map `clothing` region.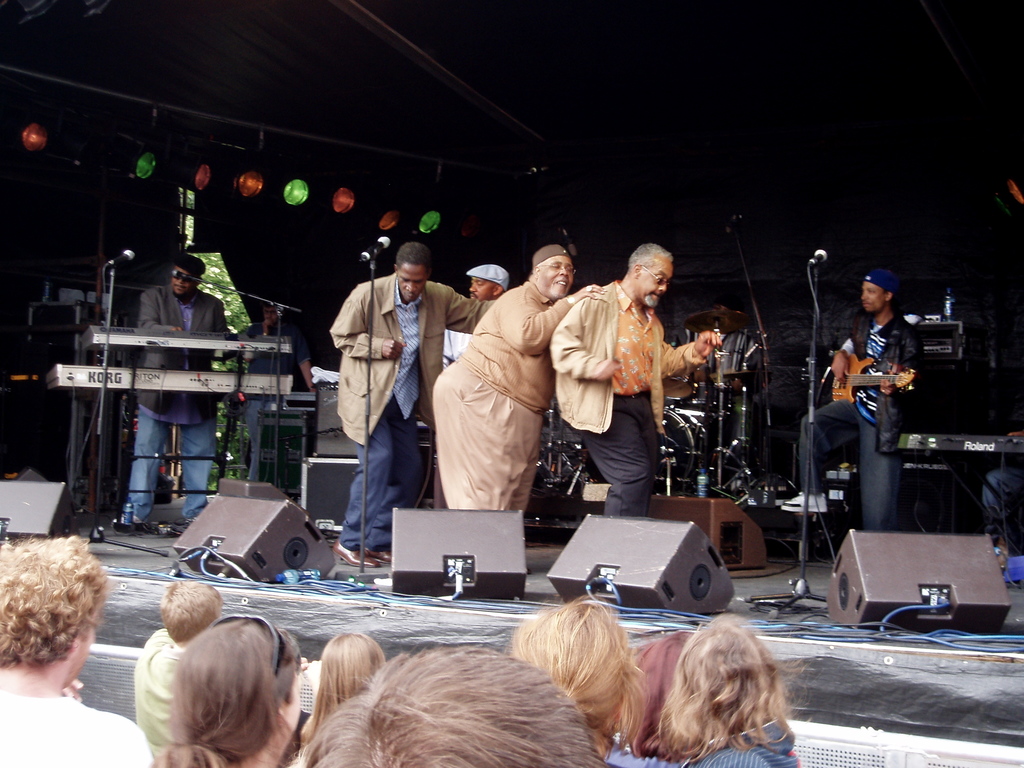
Mapped to [x1=790, y1=747, x2=802, y2=764].
